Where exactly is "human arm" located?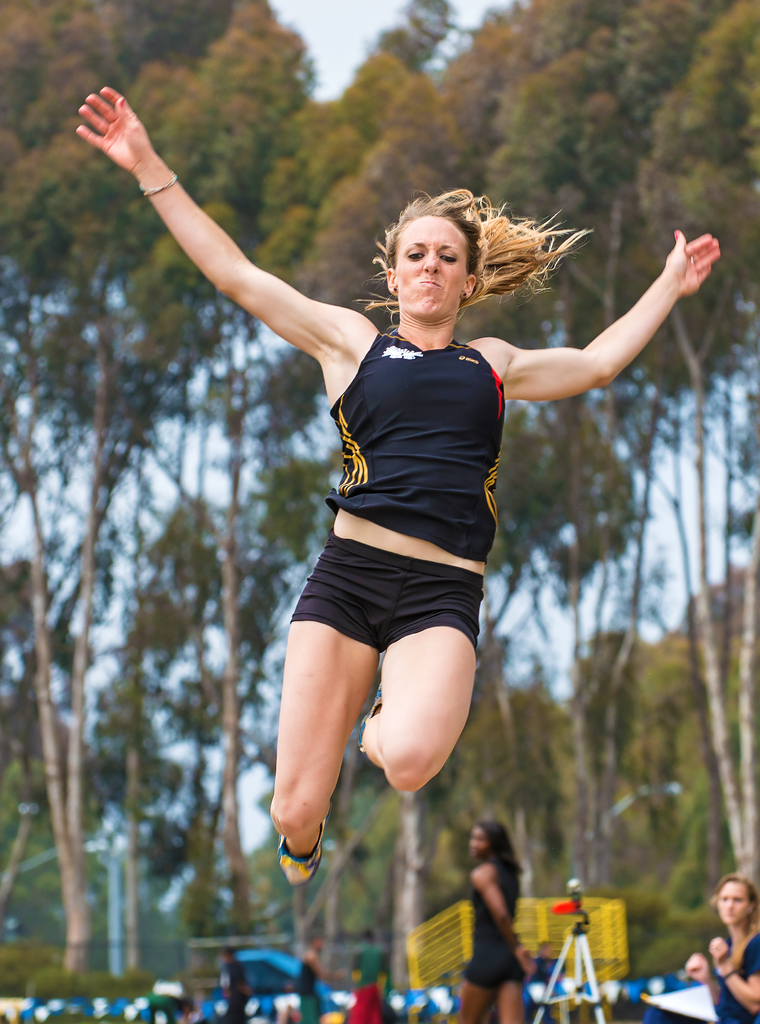
Its bounding box is bbox=[73, 84, 367, 369].
